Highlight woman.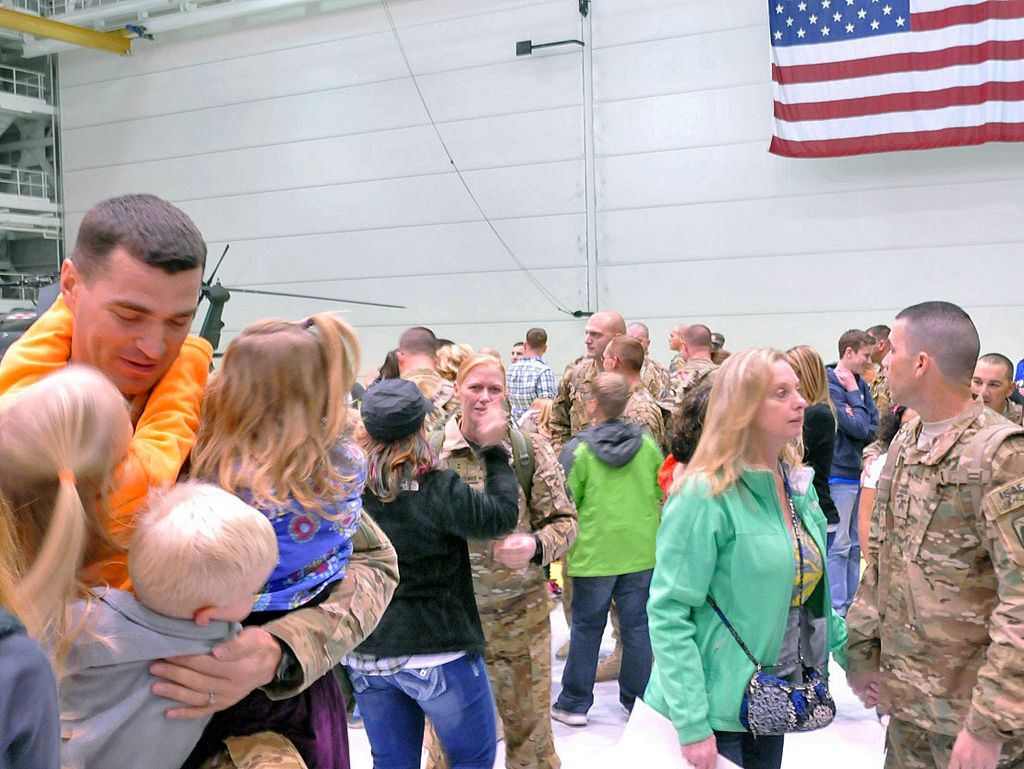
Highlighted region: bbox=(639, 333, 851, 768).
